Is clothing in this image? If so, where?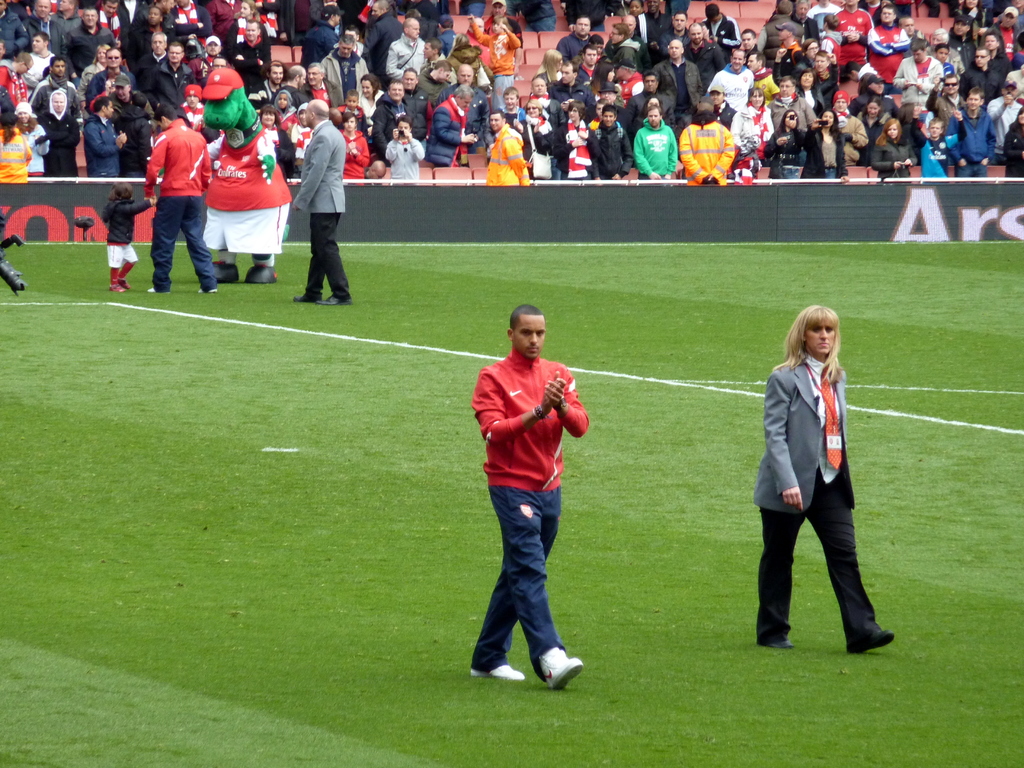
Yes, at x1=552, y1=28, x2=593, y2=67.
